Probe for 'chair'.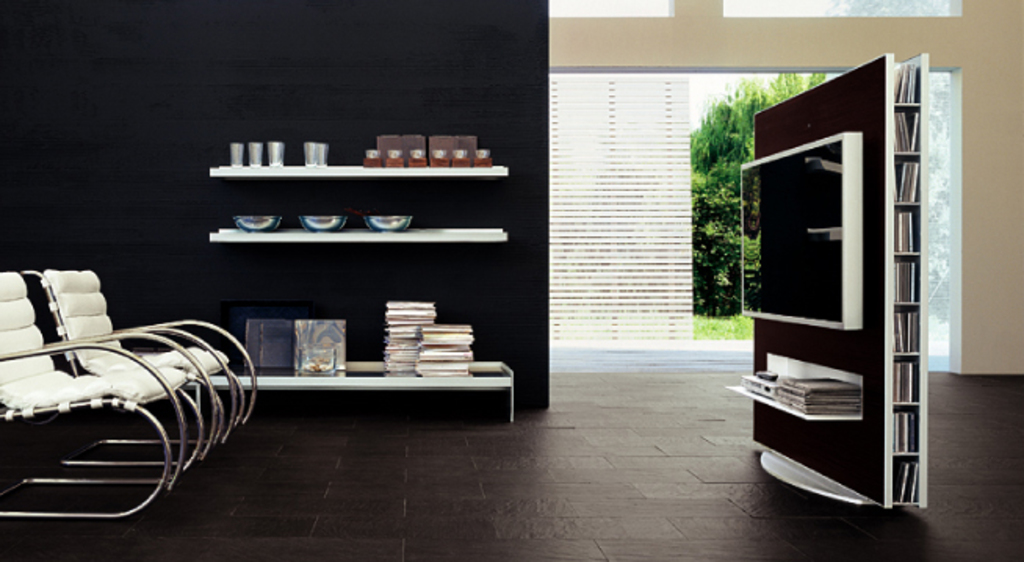
Probe result: Rect(0, 274, 186, 512).
